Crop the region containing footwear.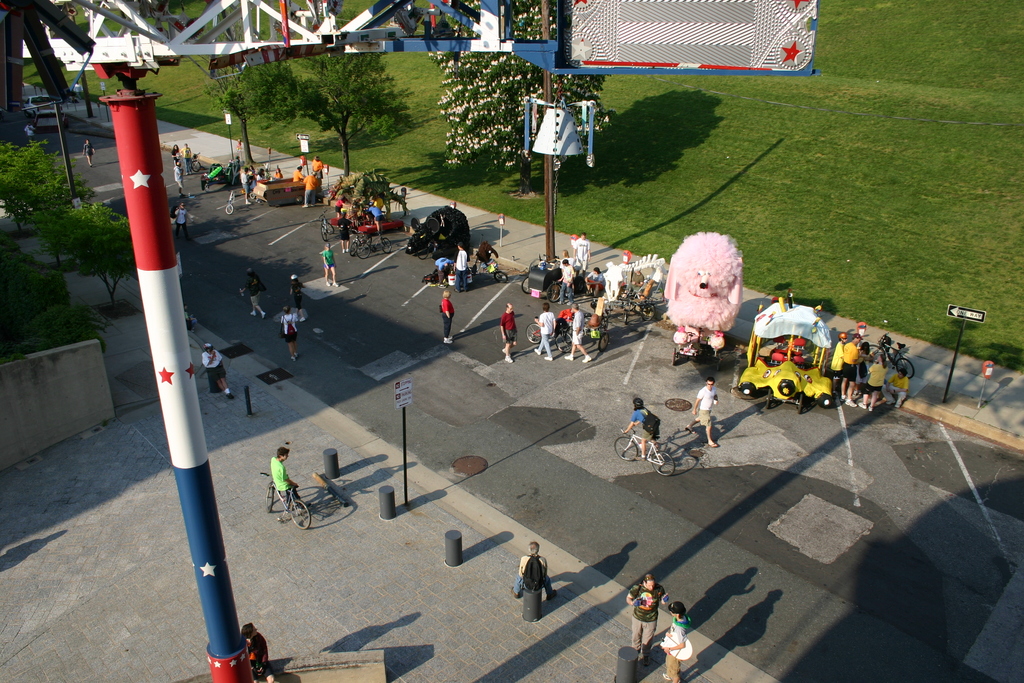
Crop region: {"x1": 636, "y1": 456, "x2": 646, "y2": 461}.
